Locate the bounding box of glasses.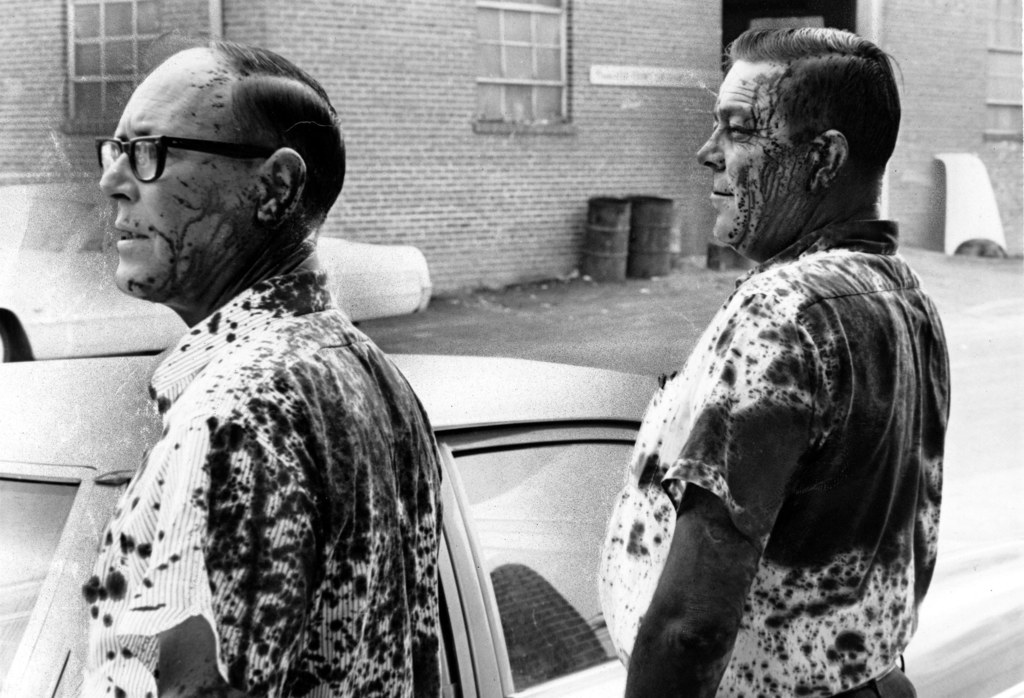
Bounding box: locate(95, 118, 308, 193).
